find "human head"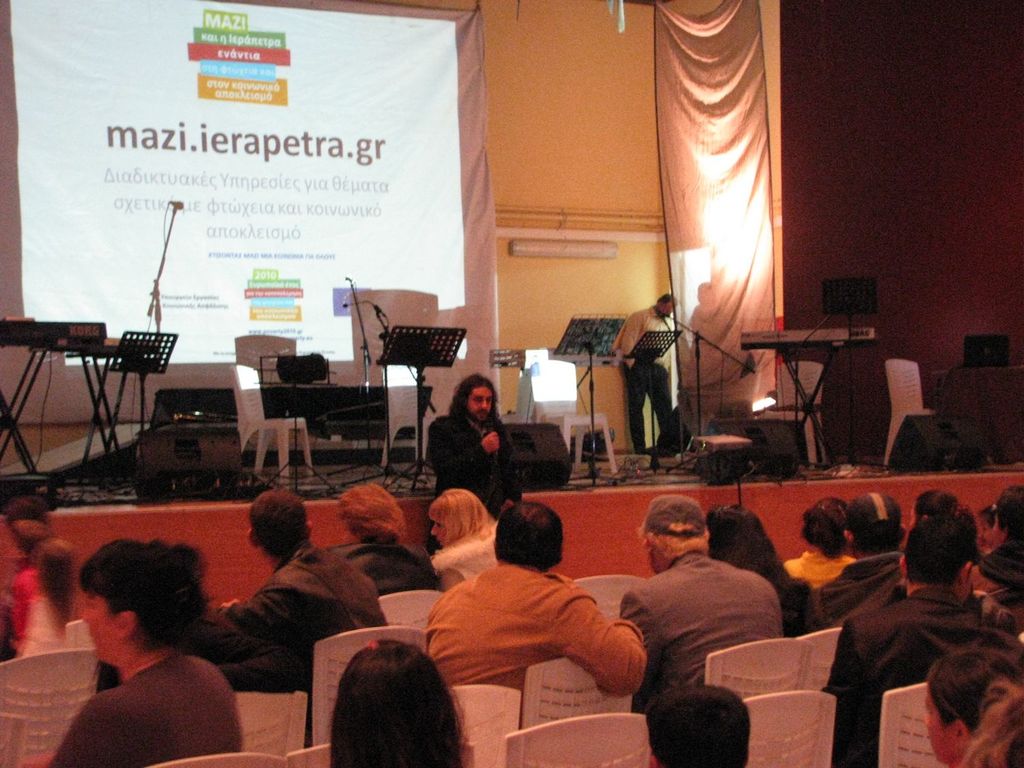
493/500/566/578
